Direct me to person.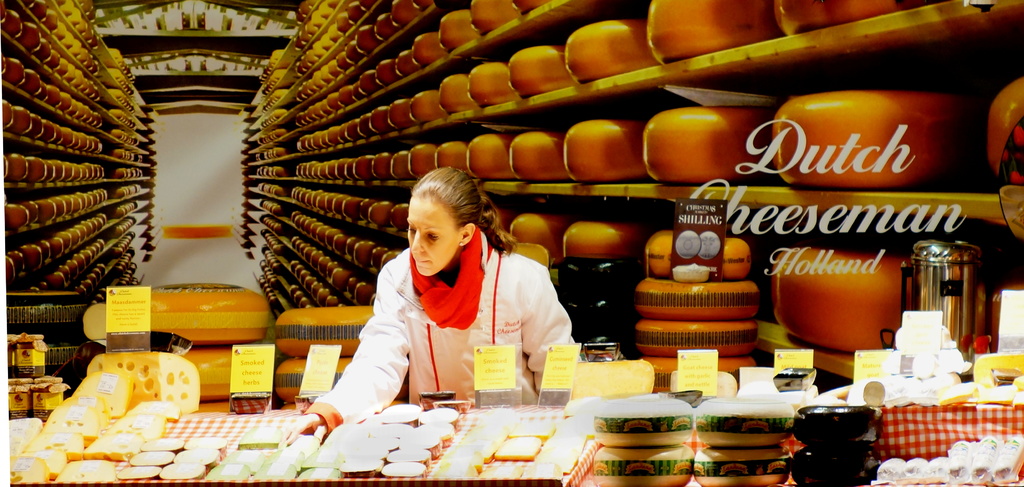
Direction: locate(329, 157, 566, 431).
